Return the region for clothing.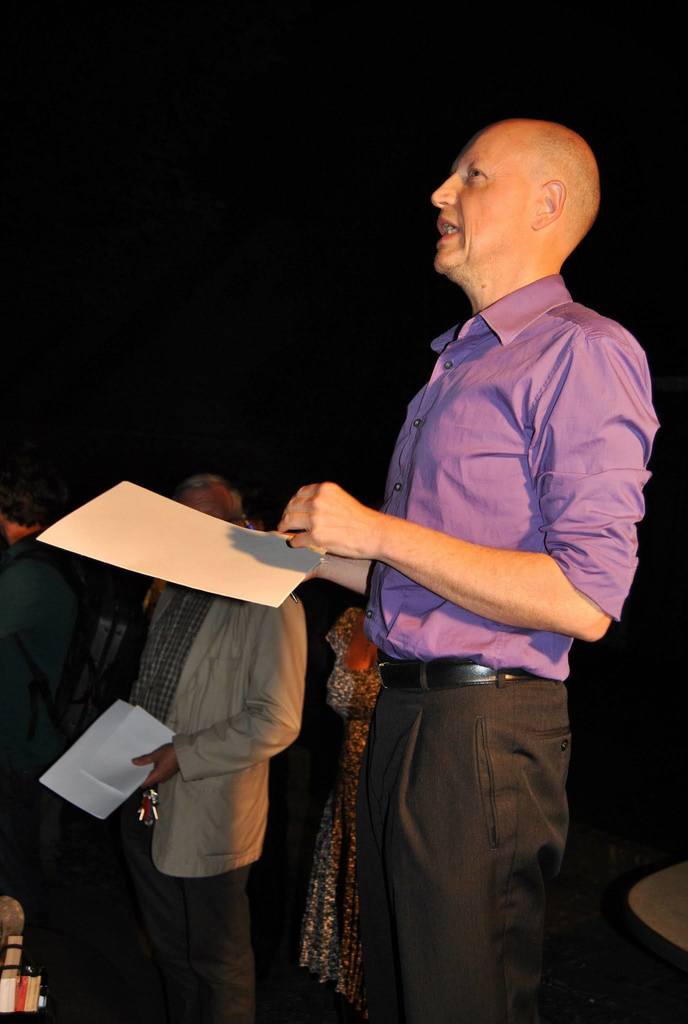
[left=61, top=580, right=304, bottom=1023].
